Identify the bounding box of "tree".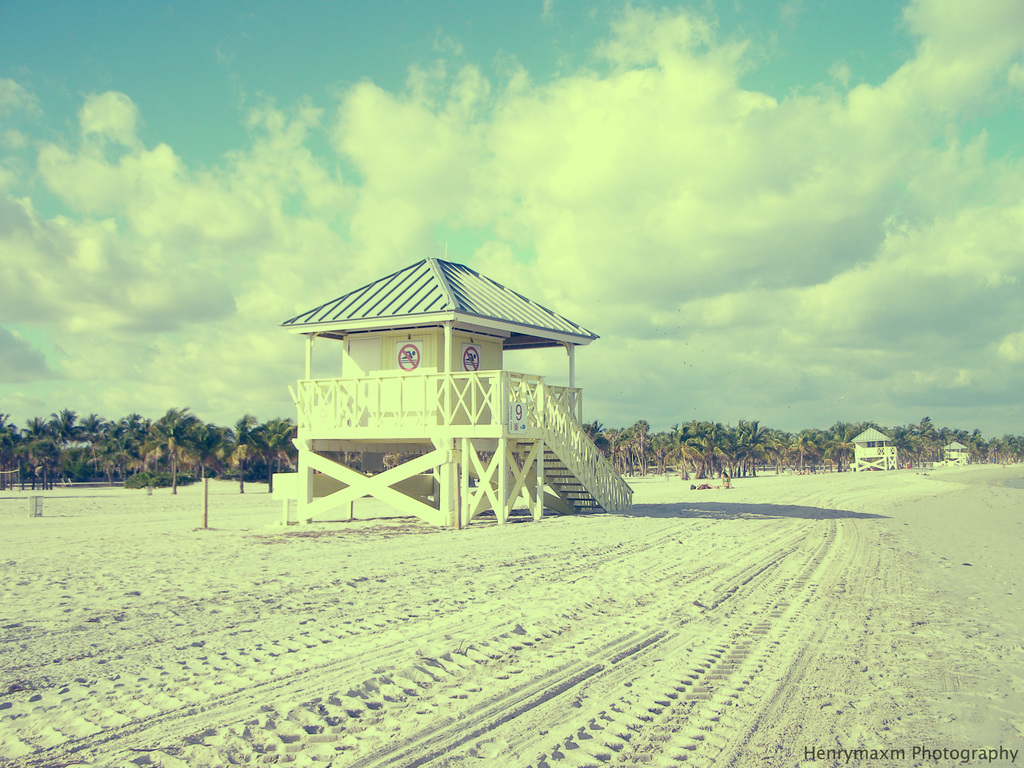
BBox(140, 438, 167, 480).
